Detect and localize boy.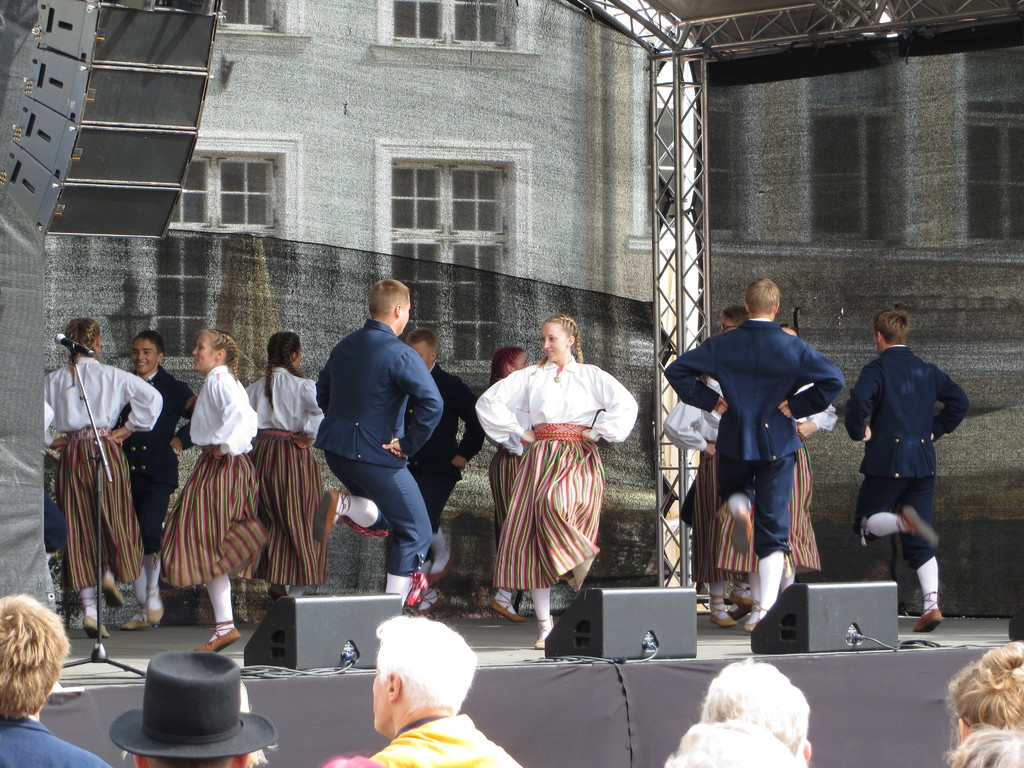
Localized at locate(717, 308, 751, 333).
